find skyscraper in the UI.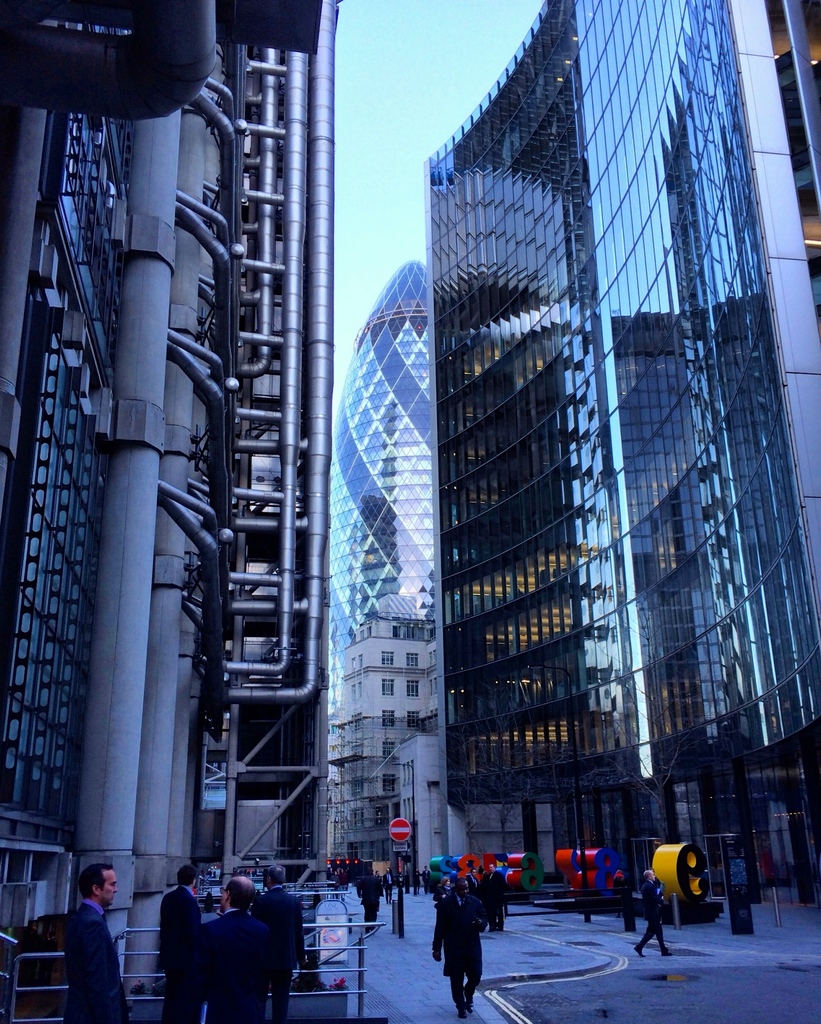
UI element at Rect(402, 0, 777, 909).
